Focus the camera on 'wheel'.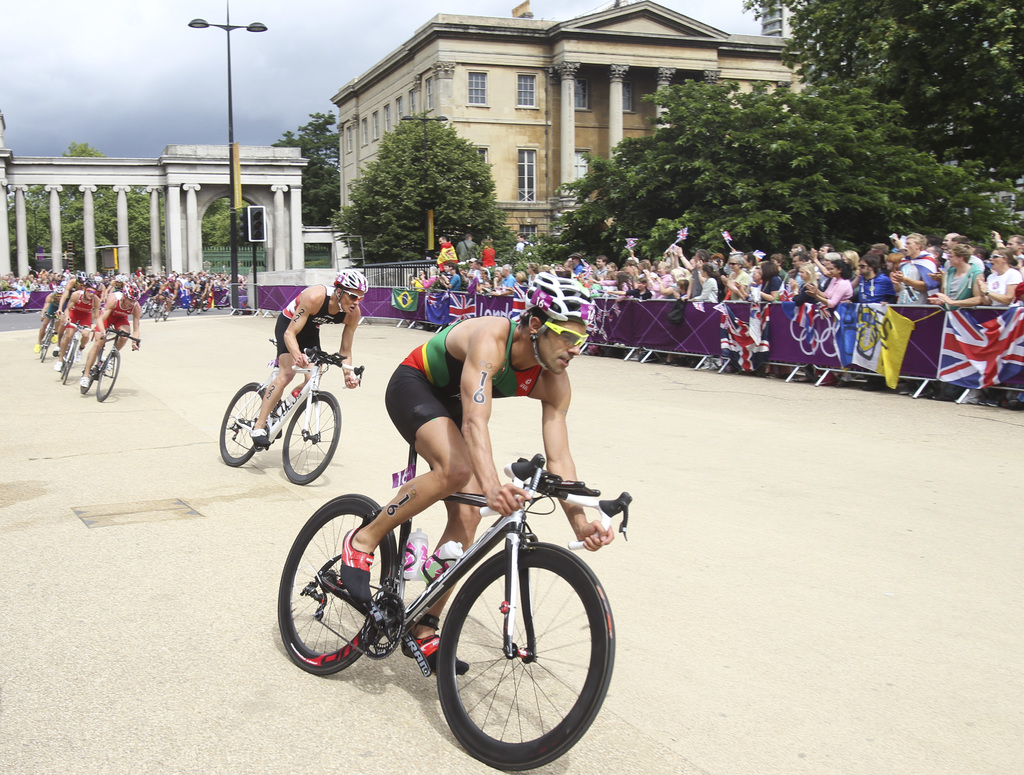
Focus region: crop(275, 493, 398, 676).
